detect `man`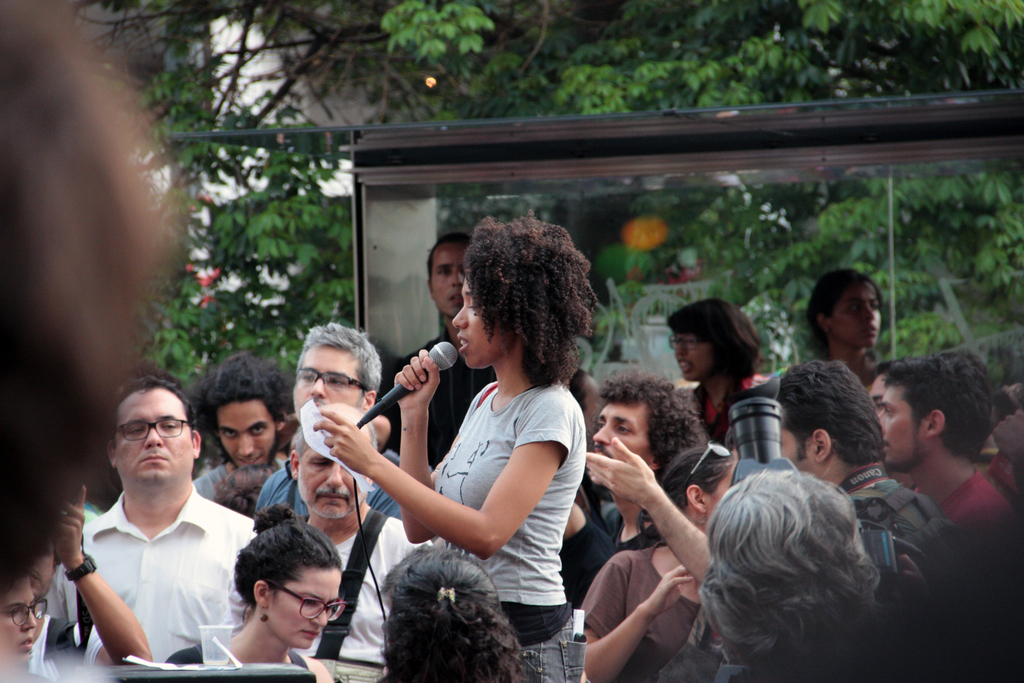
[x1=589, y1=370, x2=715, y2=550]
